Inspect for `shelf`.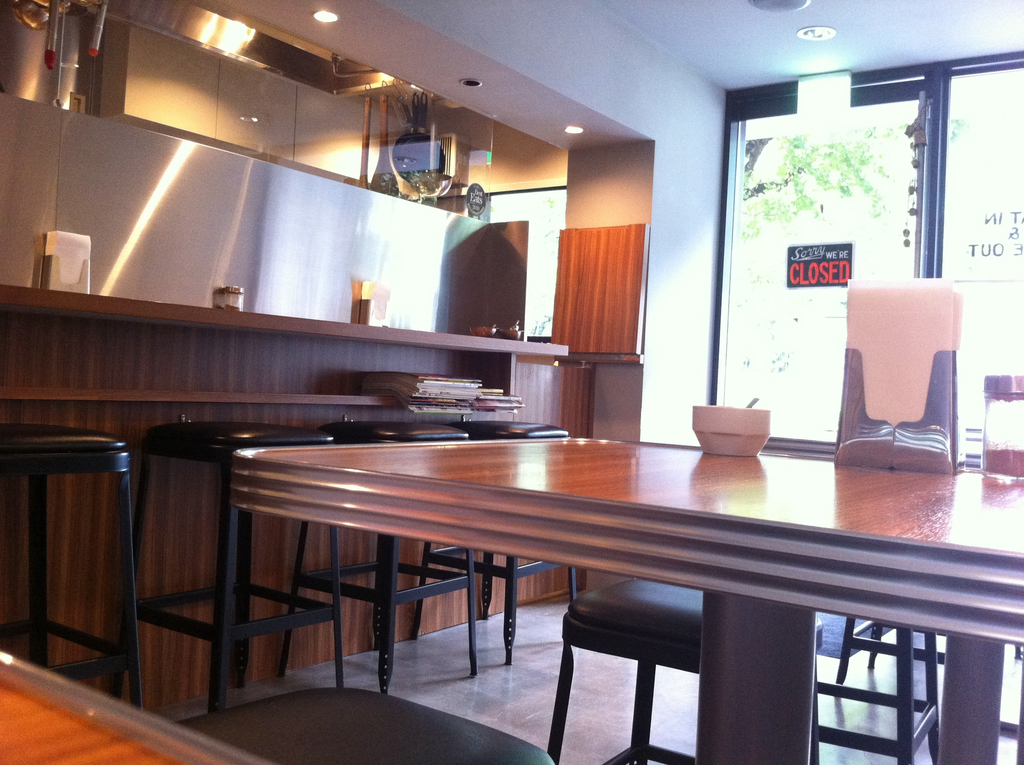
Inspection: rect(0, 287, 573, 358).
